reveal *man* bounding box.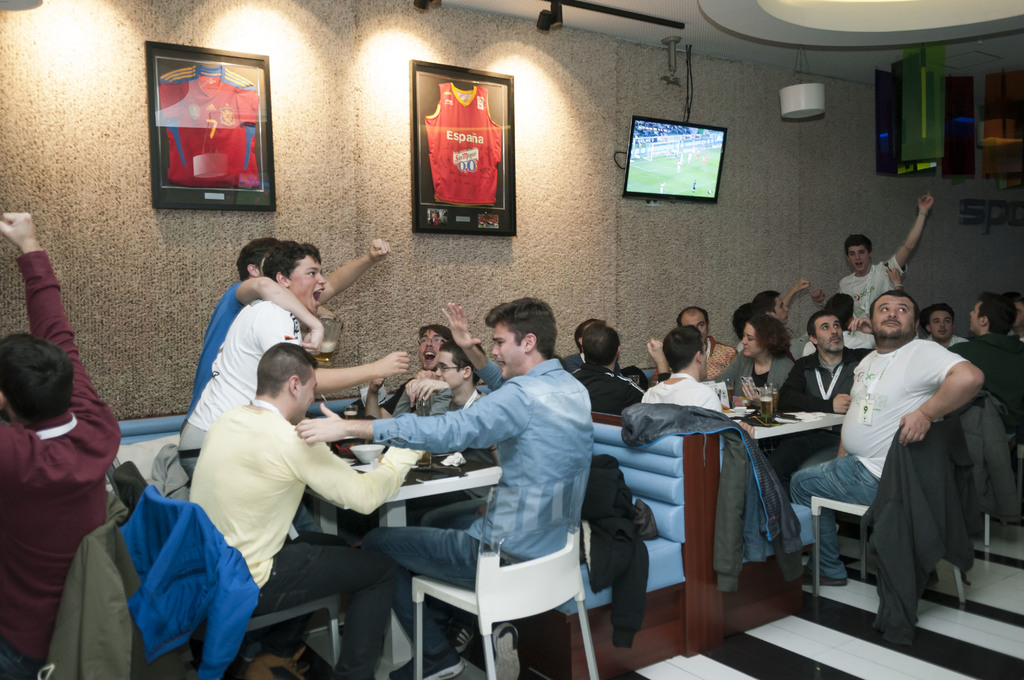
Revealed: Rect(756, 277, 813, 323).
